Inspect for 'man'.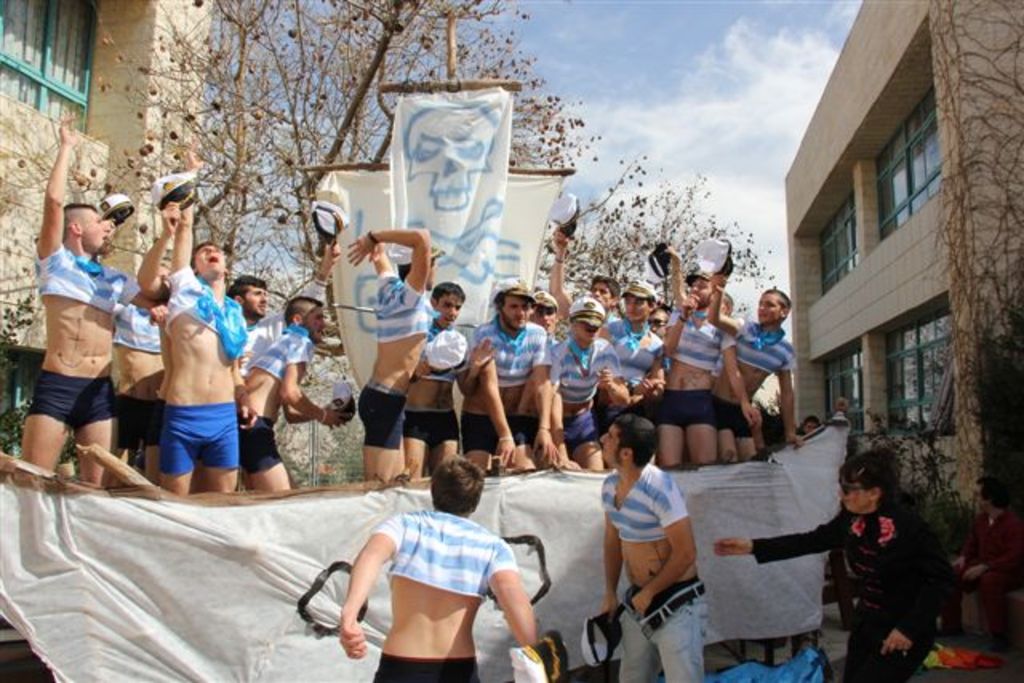
Inspection: [left=11, top=157, right=147, bottom=529].
